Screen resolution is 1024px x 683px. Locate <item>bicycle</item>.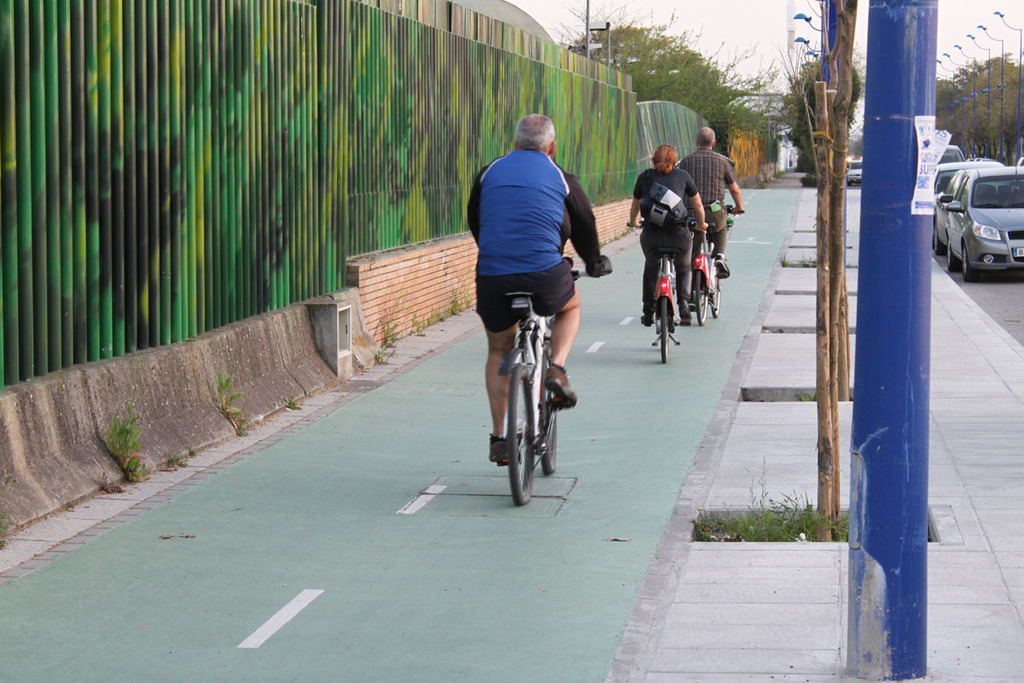
<bbox>625, 217, 701, 362</bbox>.
